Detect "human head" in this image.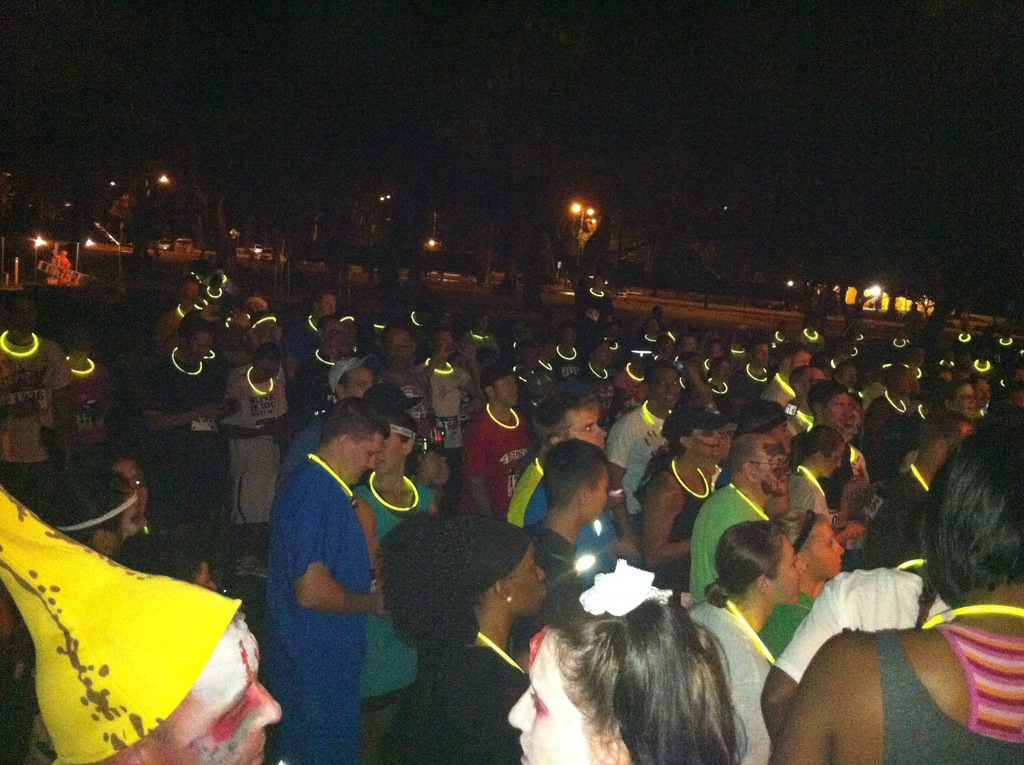
Detection: <box>103,454,159,520</box>.
